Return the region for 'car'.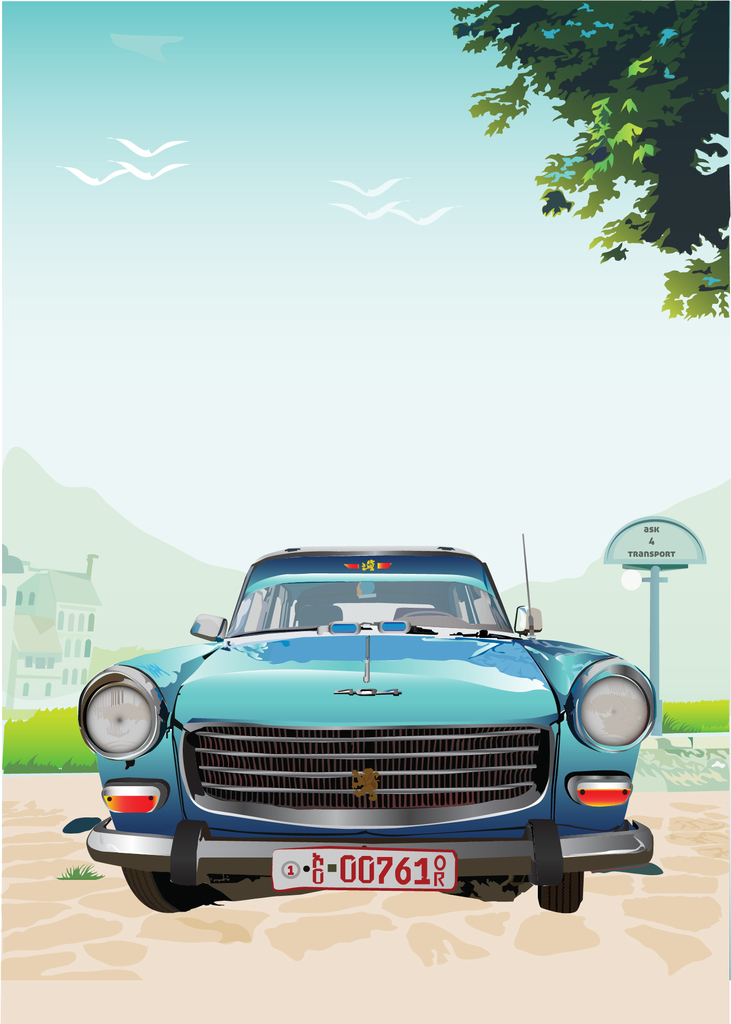
rect(74, 526, 666, 916).
